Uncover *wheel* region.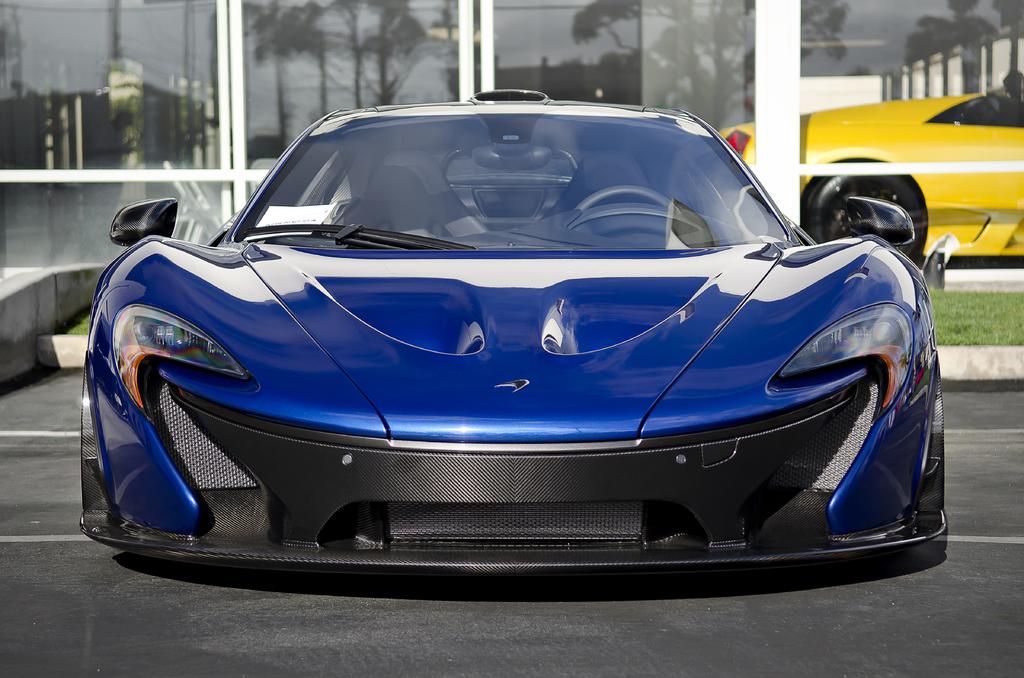
Uncovered: <bbox>799, 157, 927, 254</bbox>.
